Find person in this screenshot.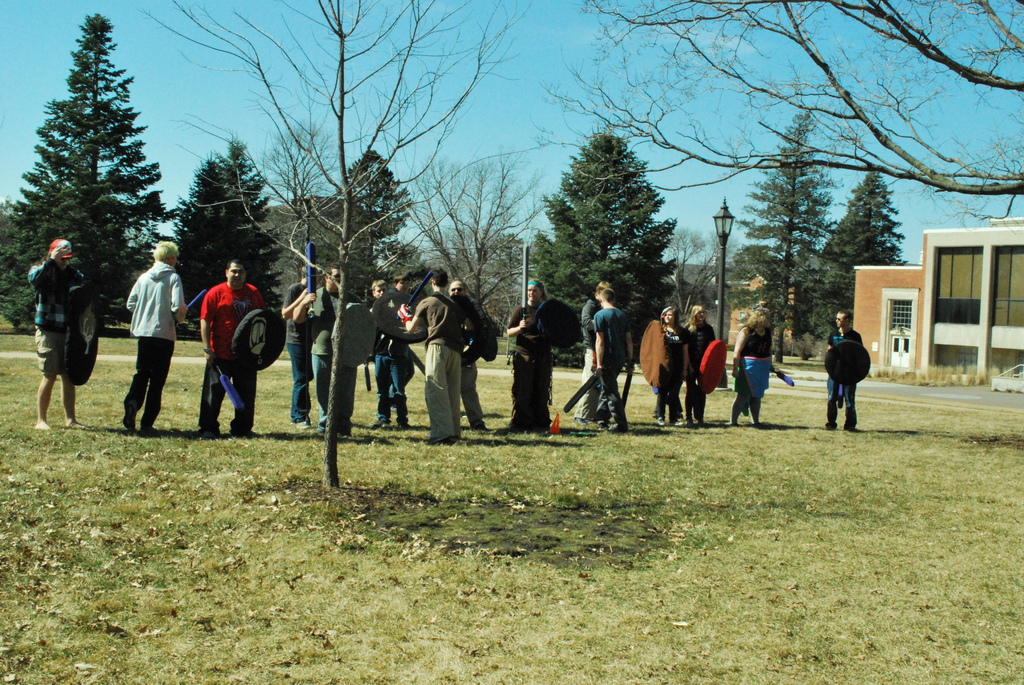
The bounding box for person is {"left": 390, "top": 270, "right": 404, "bottom": 415}.
